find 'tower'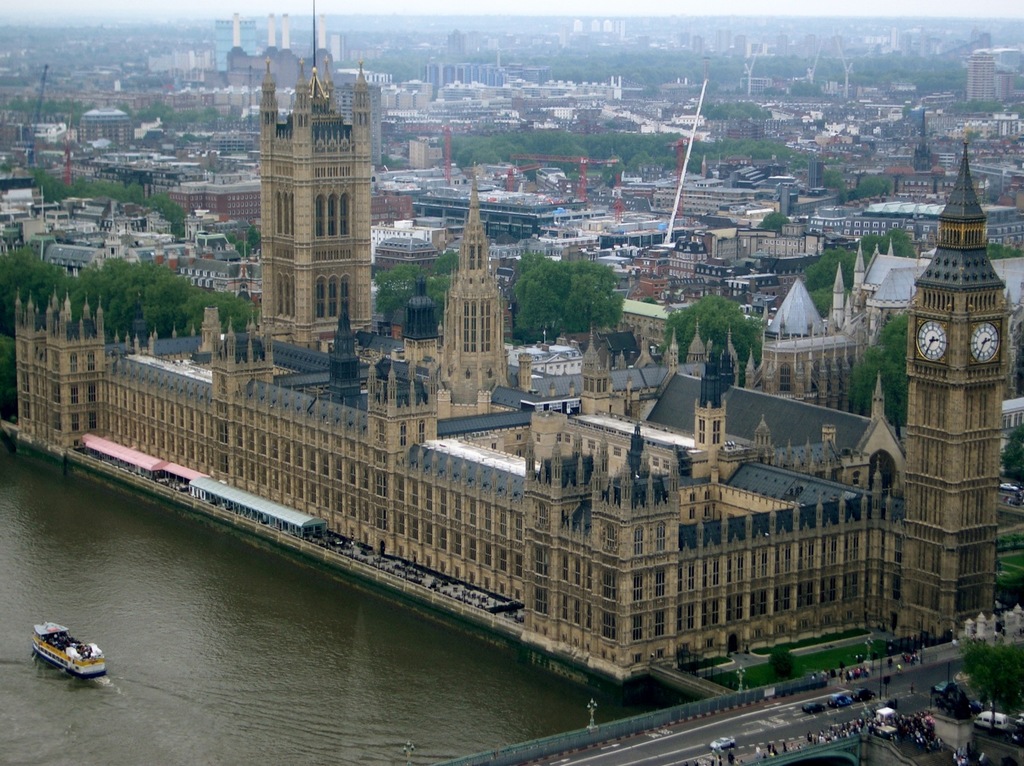
left=433, top=173, right=511, bottom=388
